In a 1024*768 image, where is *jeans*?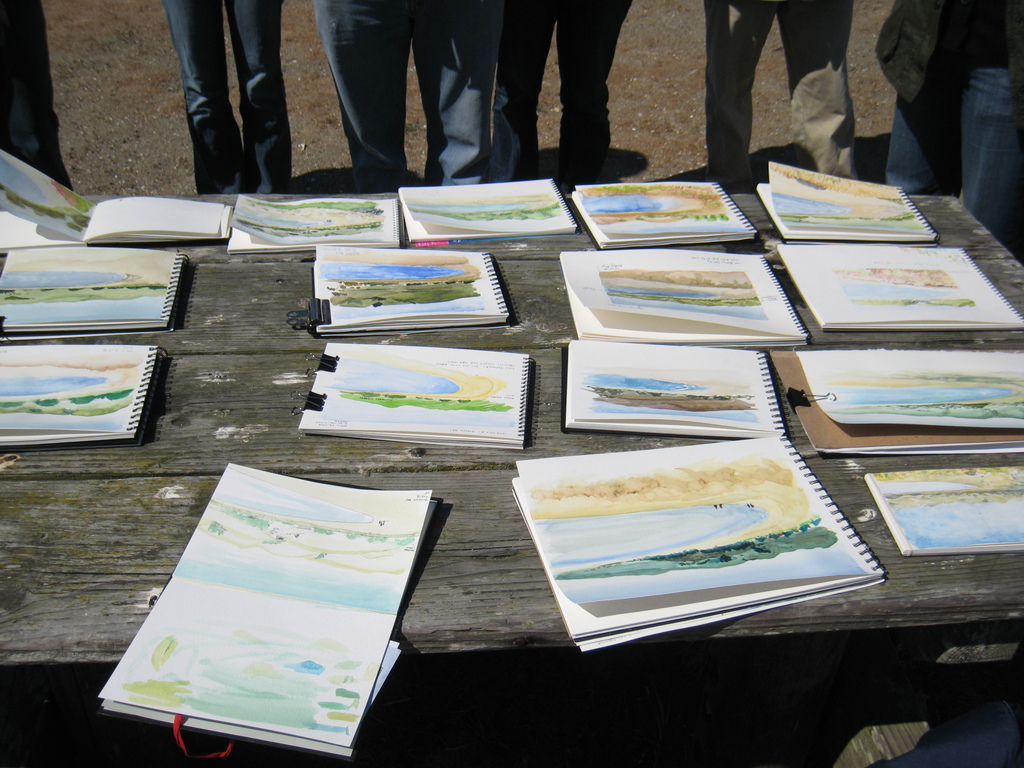
[159,0,292,193].
